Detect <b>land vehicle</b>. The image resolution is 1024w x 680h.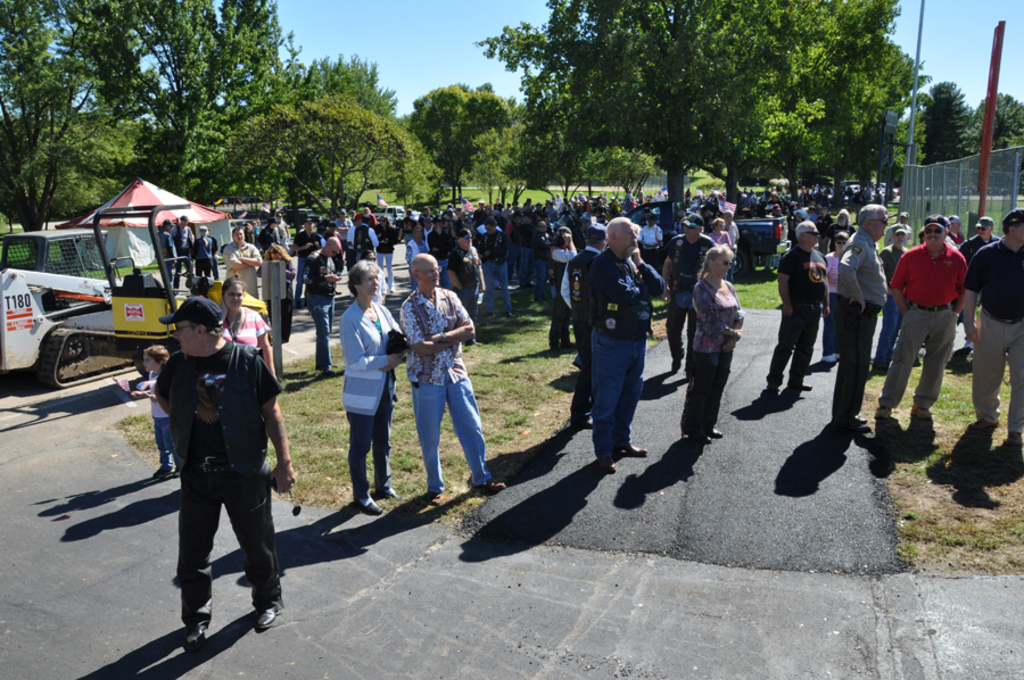
[624, 200, 791, 282].
